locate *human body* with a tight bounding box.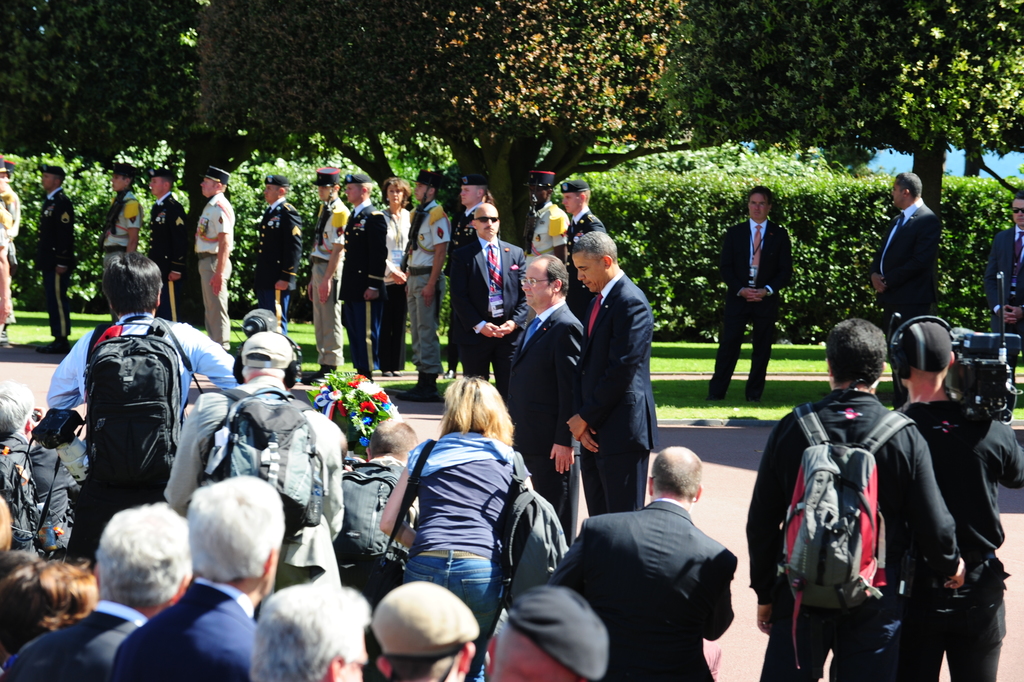
[571, 267, 660, 512].
